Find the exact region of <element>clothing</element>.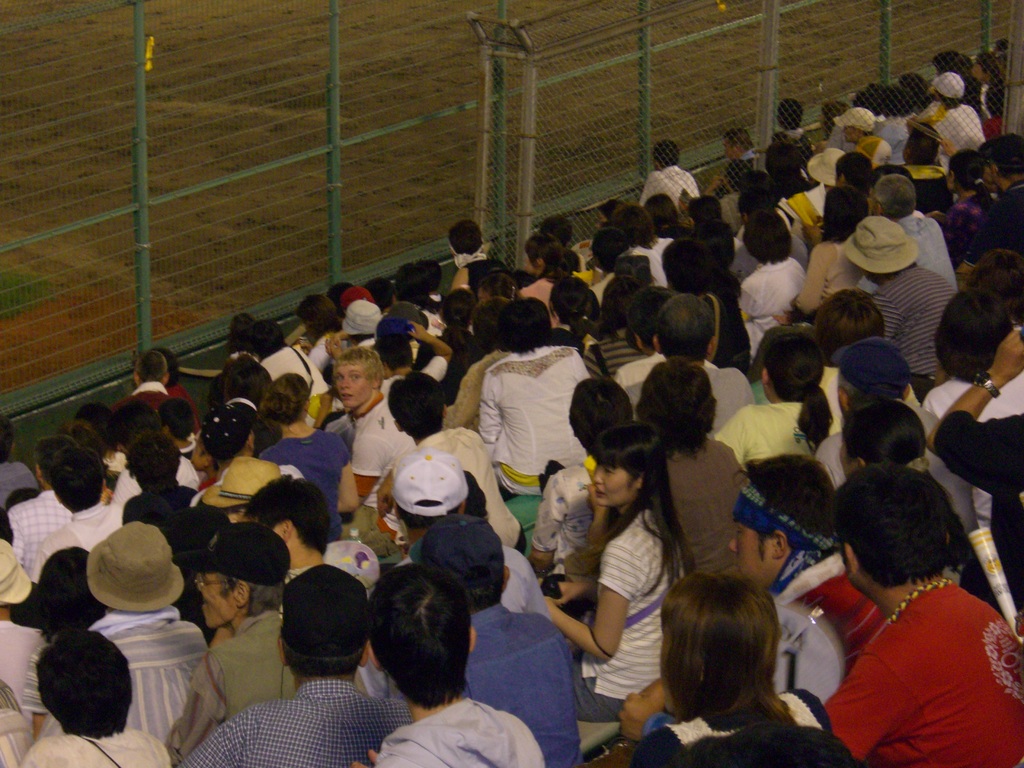
Exact region: <region>661, 436, 748, 575</region>.
